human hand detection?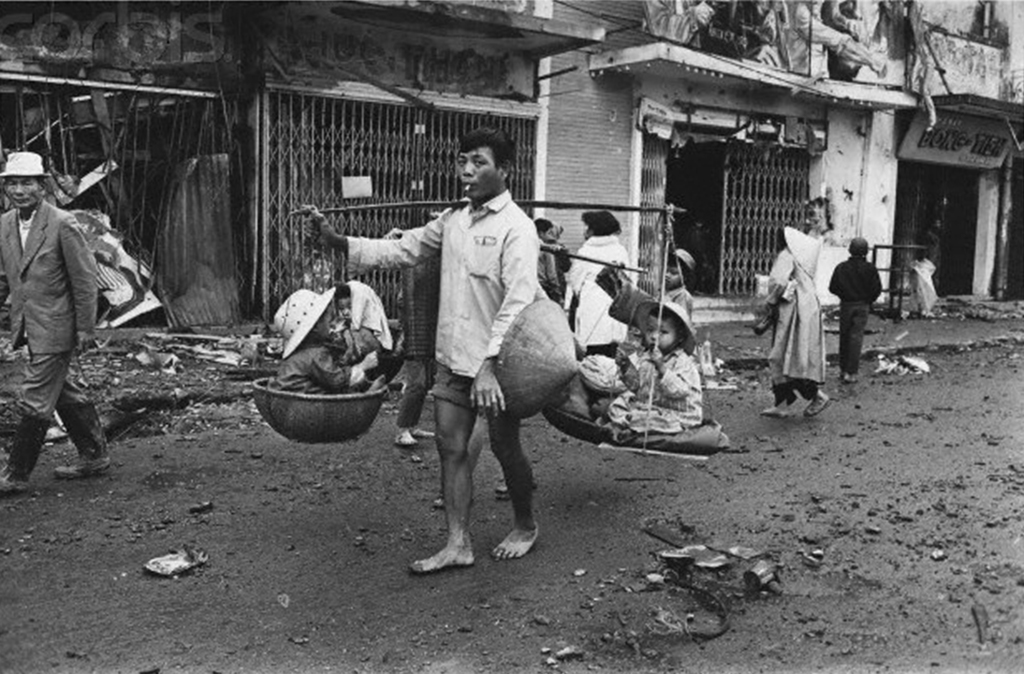
Rect(615, 344, 629, 369)
